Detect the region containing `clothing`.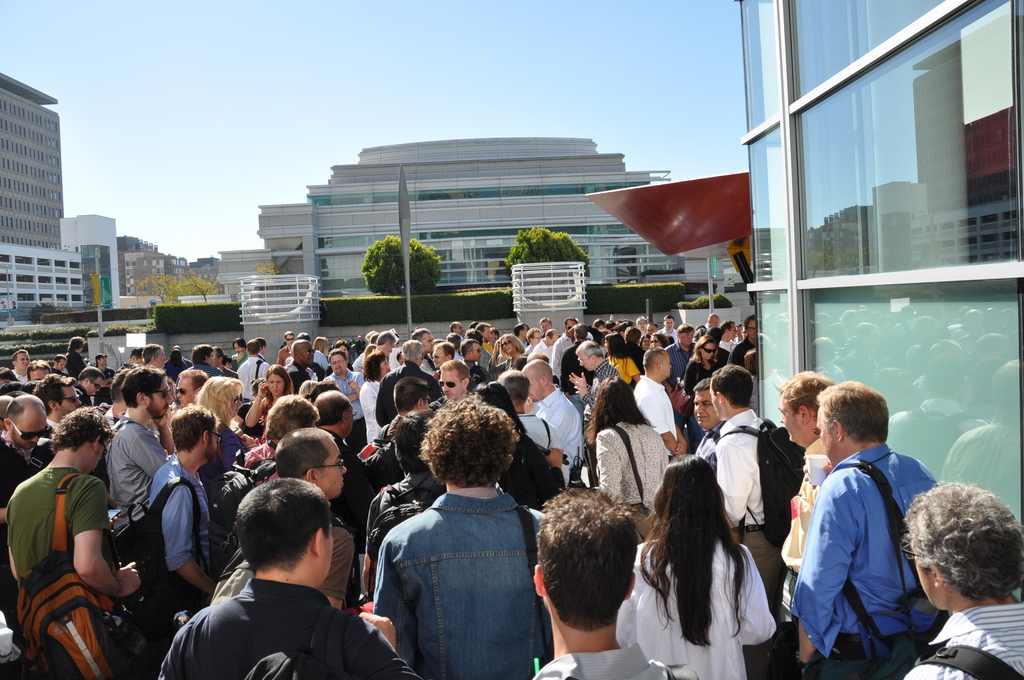
(326,369,358,447).
